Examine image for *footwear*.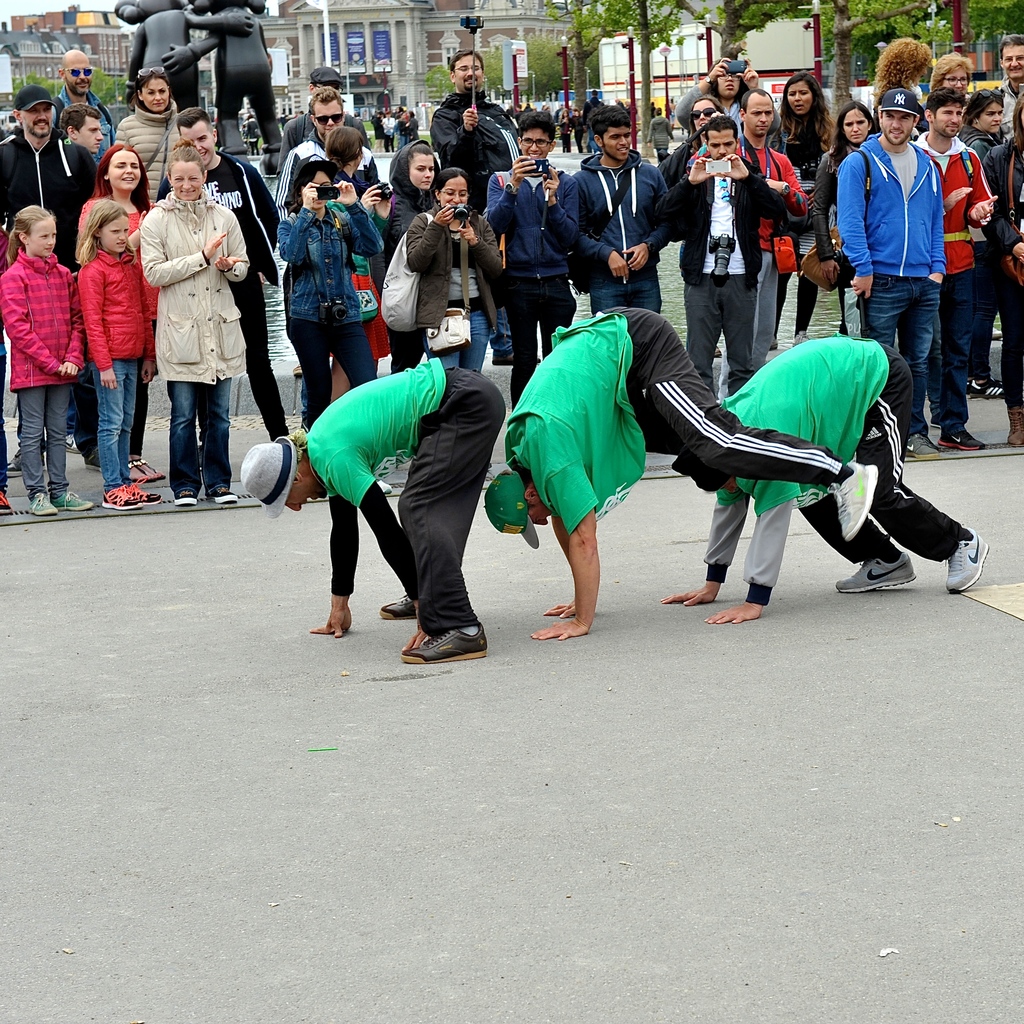
Examination result: 6,452,45,477.
